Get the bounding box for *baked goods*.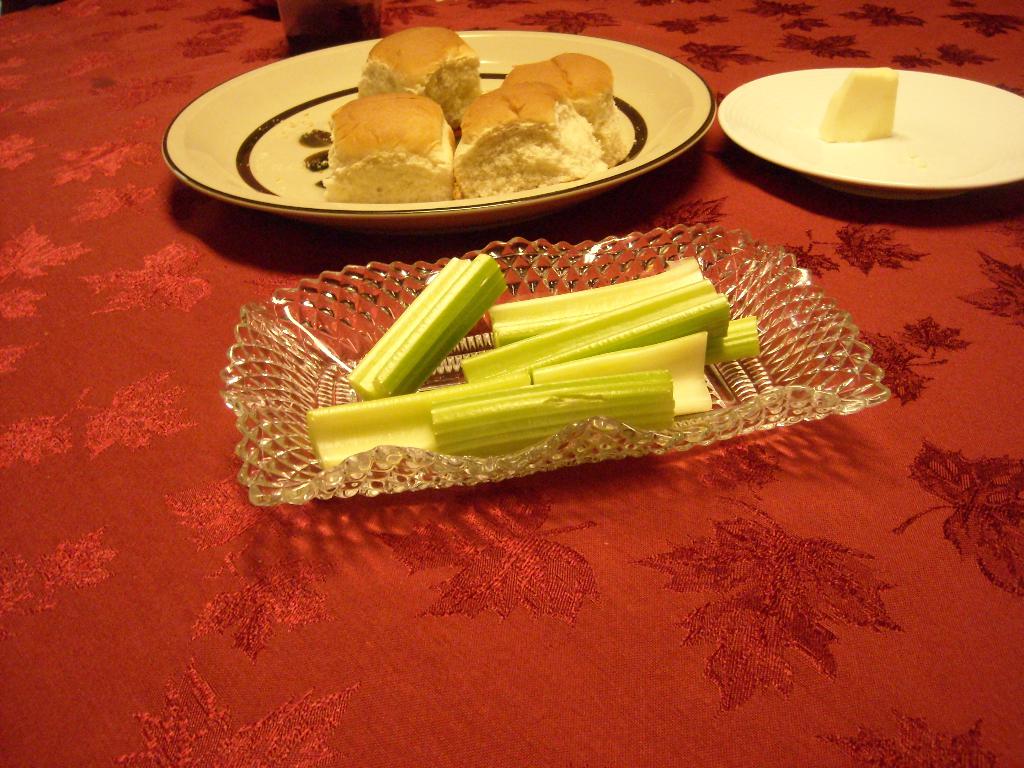
x1=351, y1=25, x2=483, y2=143.
